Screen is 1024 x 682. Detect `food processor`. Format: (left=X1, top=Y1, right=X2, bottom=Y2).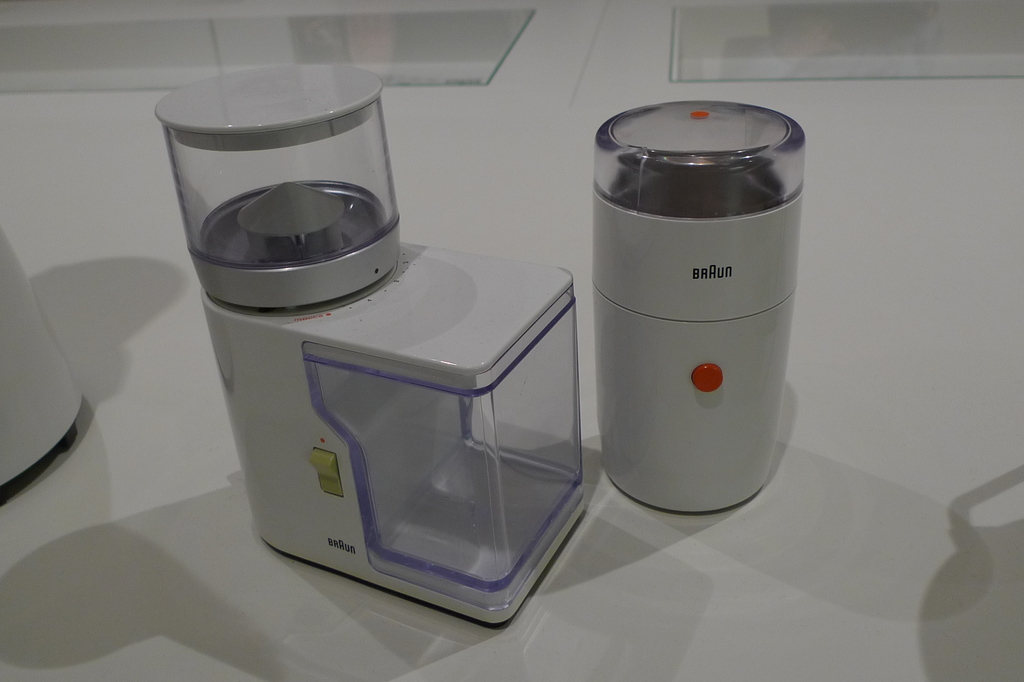
(left=591, top=99, right=802, bottom=514).
